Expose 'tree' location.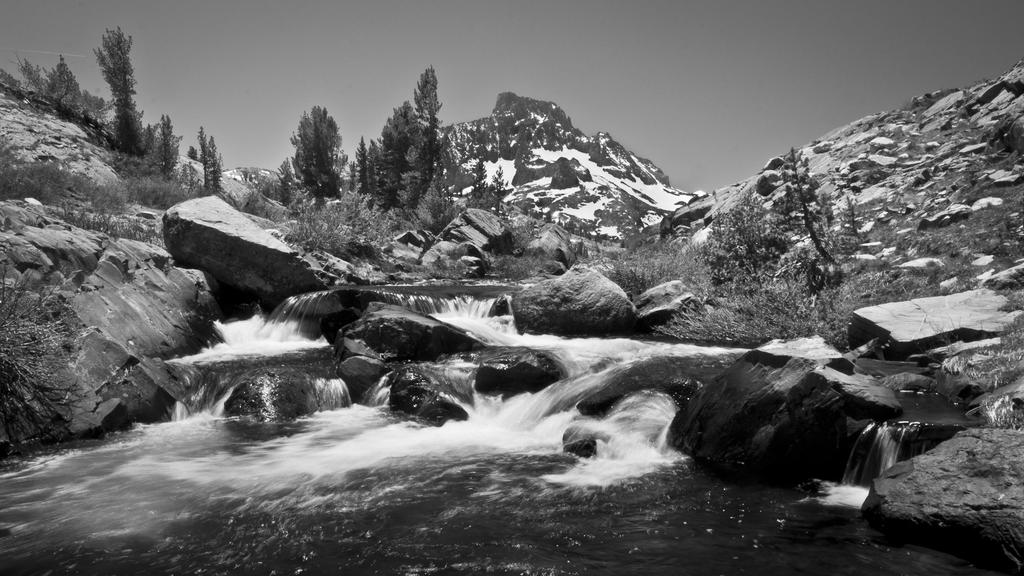
Exposed at select_region(204, 125, 228, 196).
